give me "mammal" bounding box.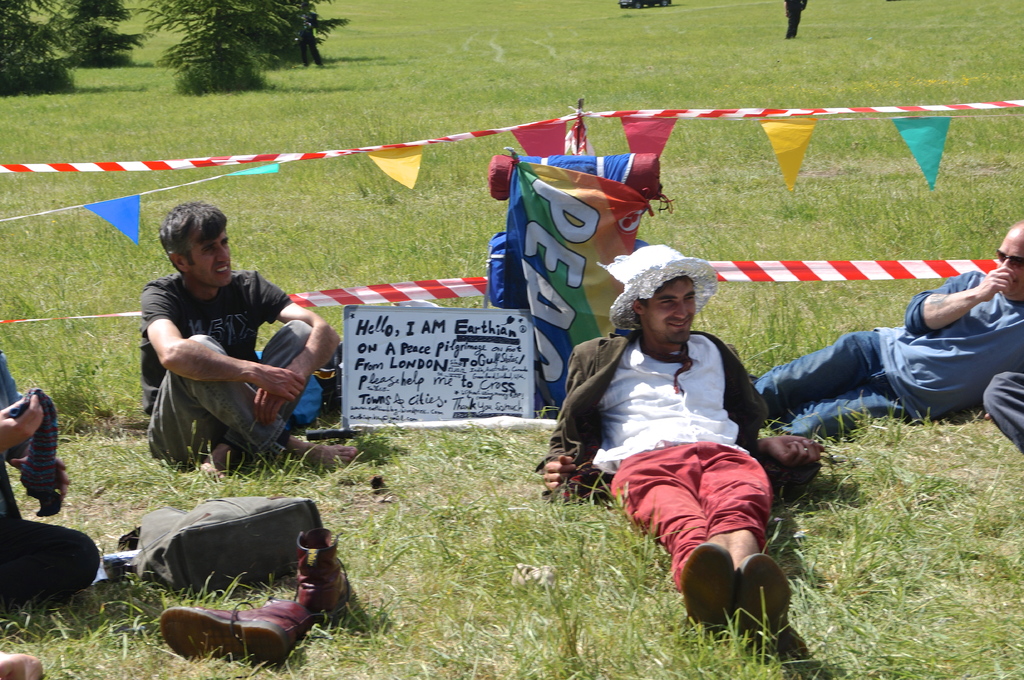
crop(750, 219, 1023, 439).
